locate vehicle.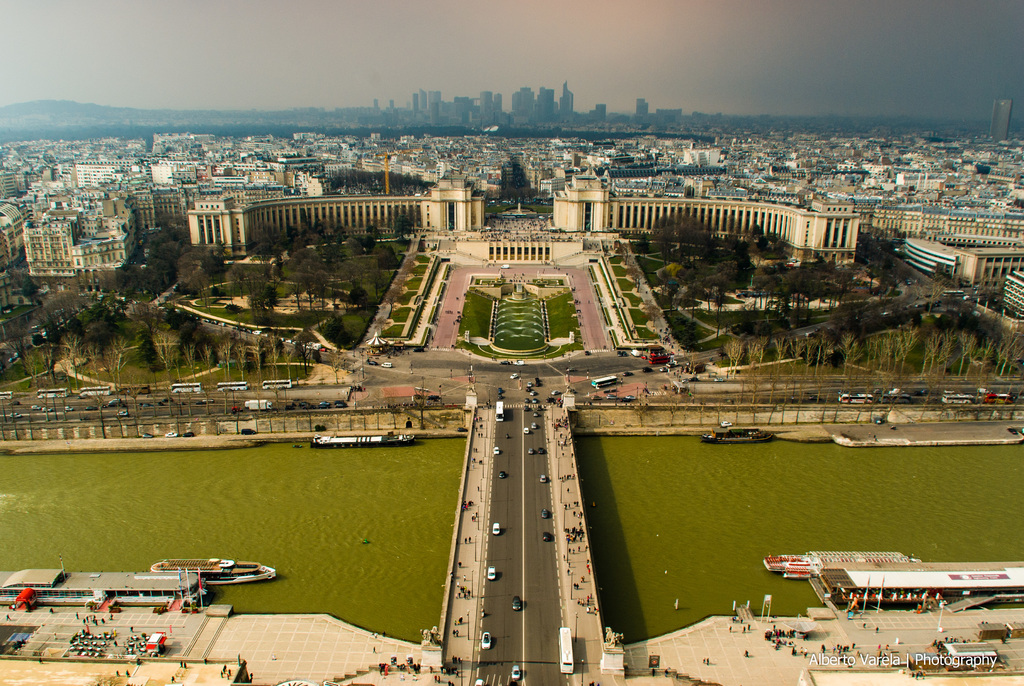
Bounding box: rect(262, 378, 294, 391).
